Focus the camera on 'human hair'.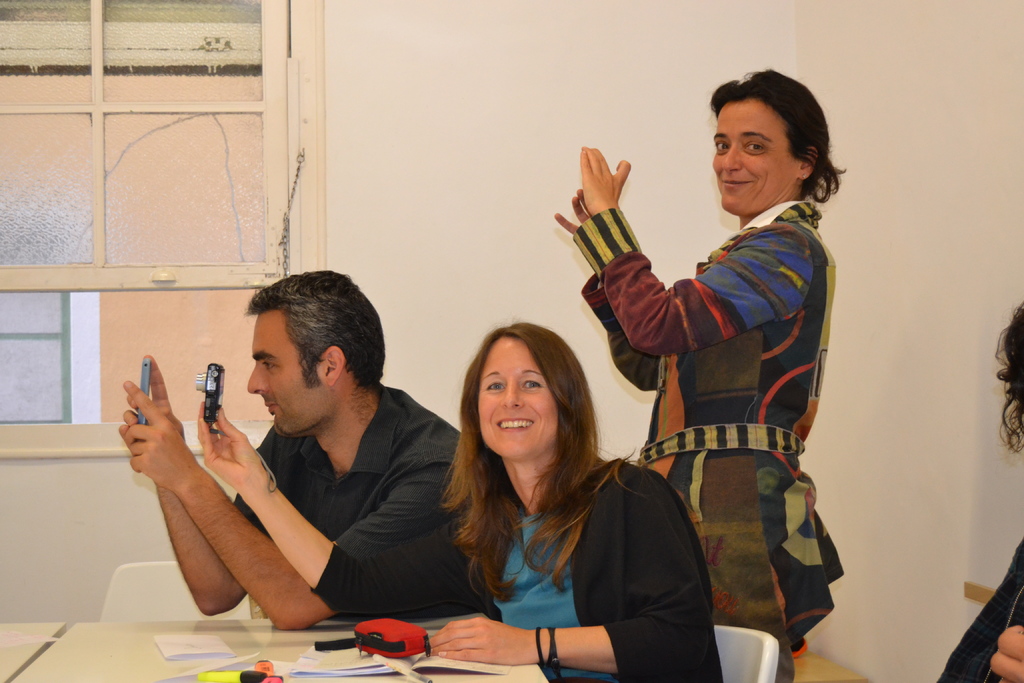
Focus region: (245, 267, 385, 395).
